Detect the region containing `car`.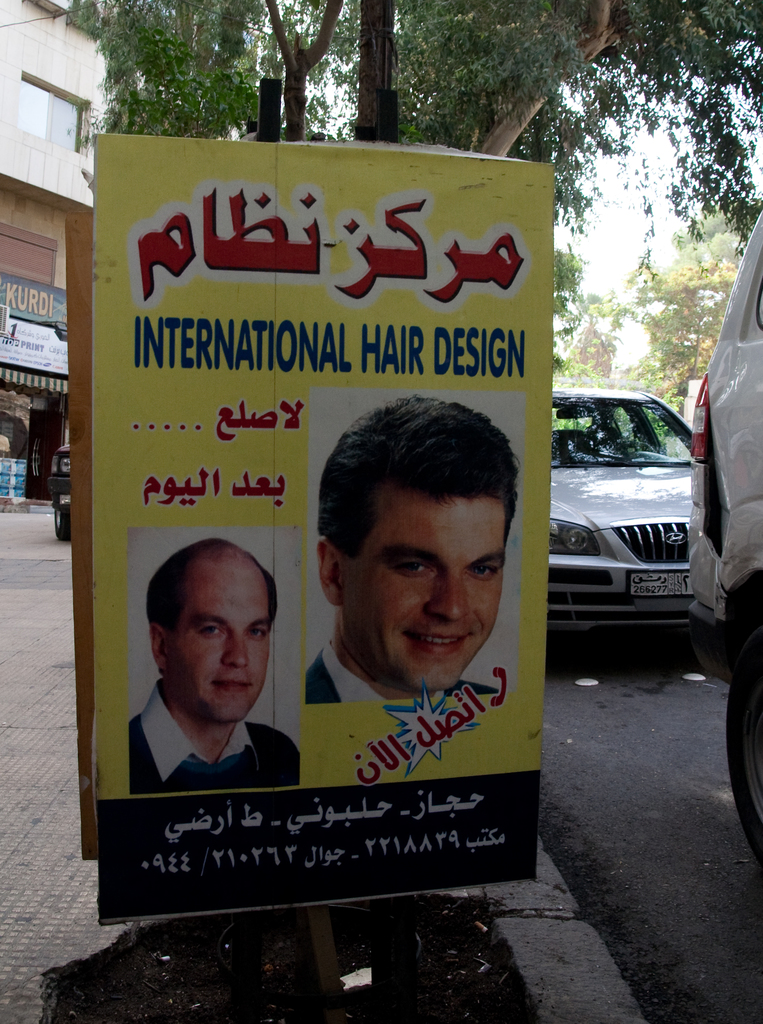
bbox(22, 419, 73, 545).
